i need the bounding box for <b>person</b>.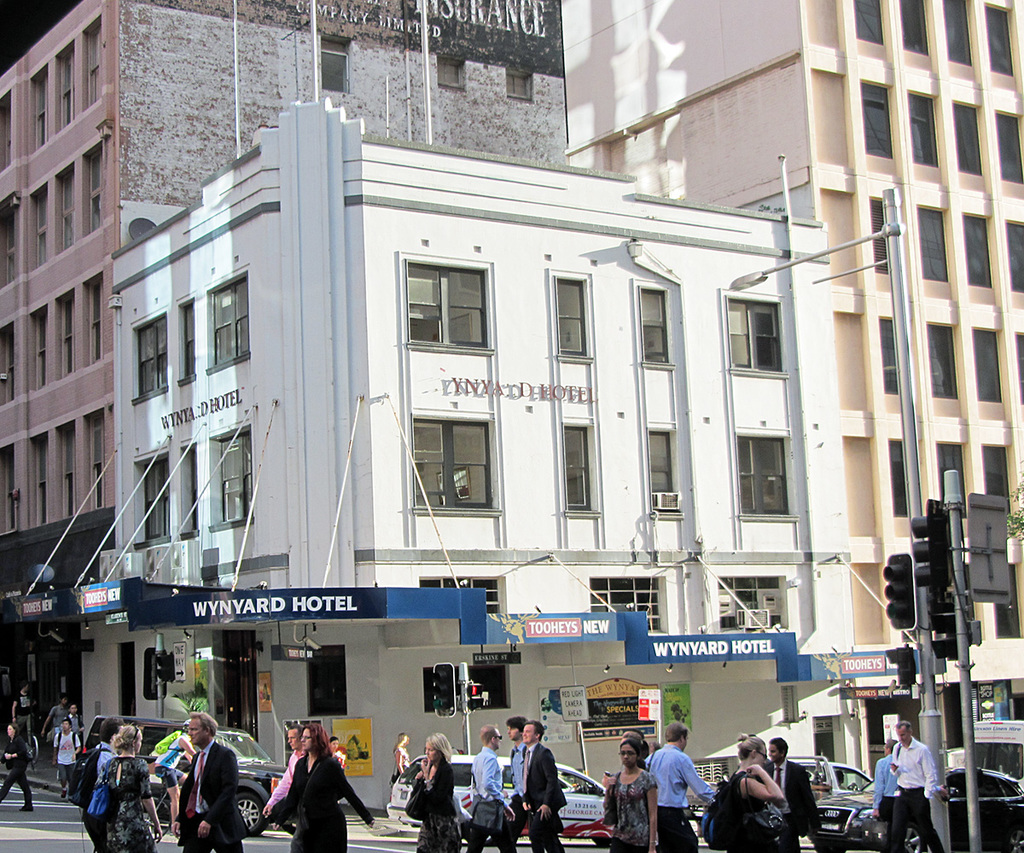
Here it is: crop(4, 675, 44, 745).
